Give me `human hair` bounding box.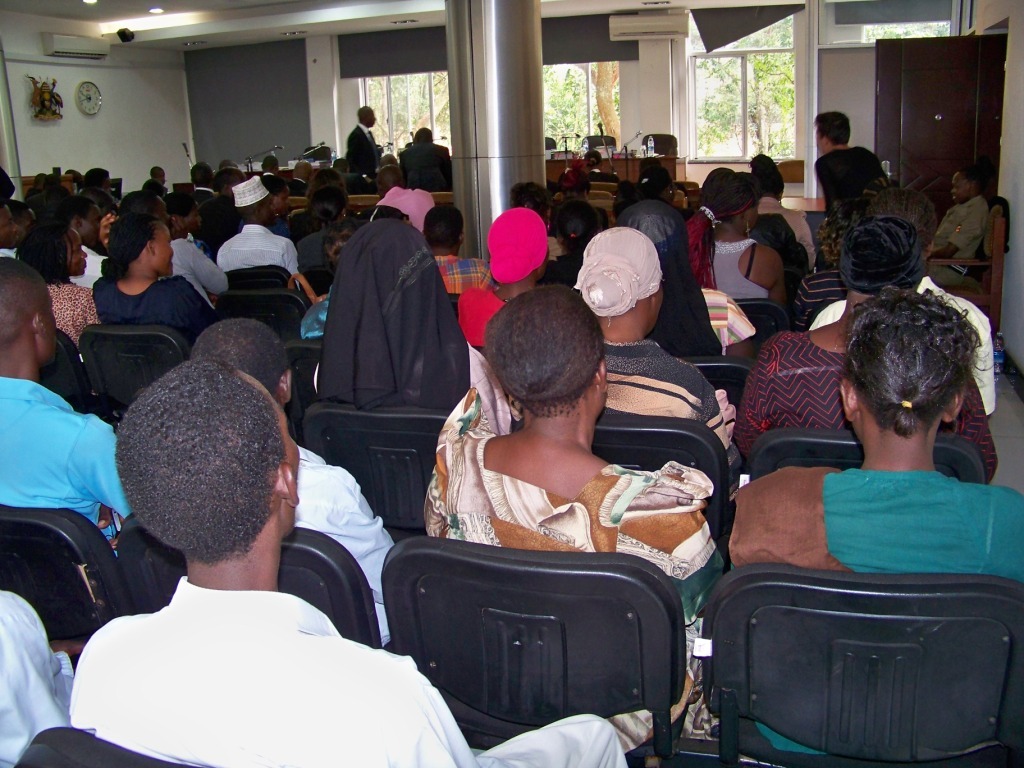
box=[950, 163, 983, 208].
